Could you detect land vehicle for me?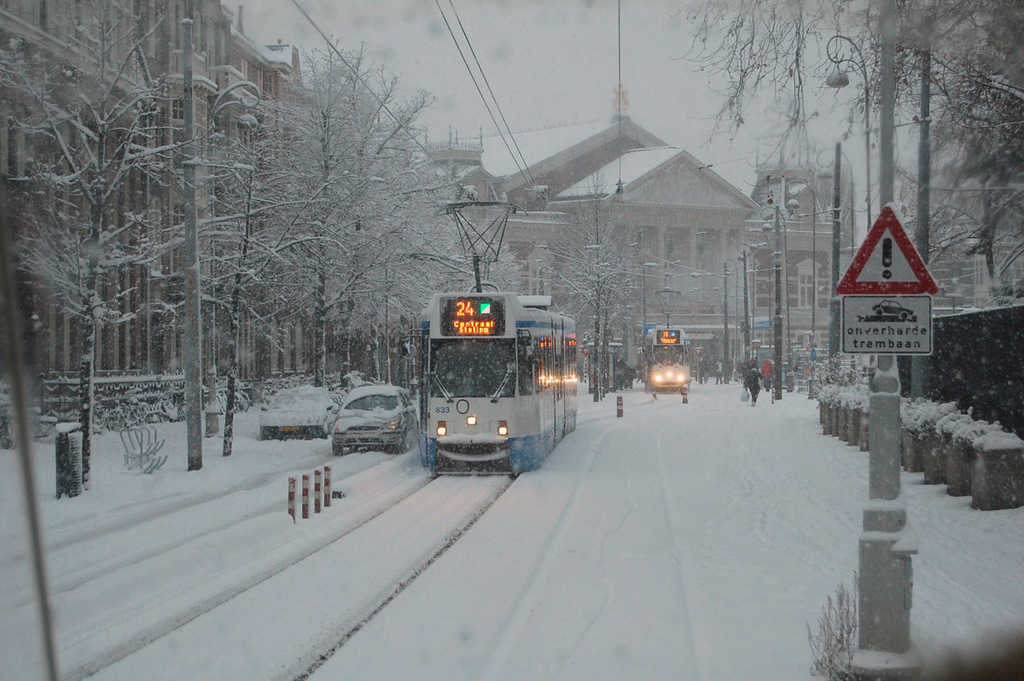
Detection result: bbox=[641, 324, 693, 393].
